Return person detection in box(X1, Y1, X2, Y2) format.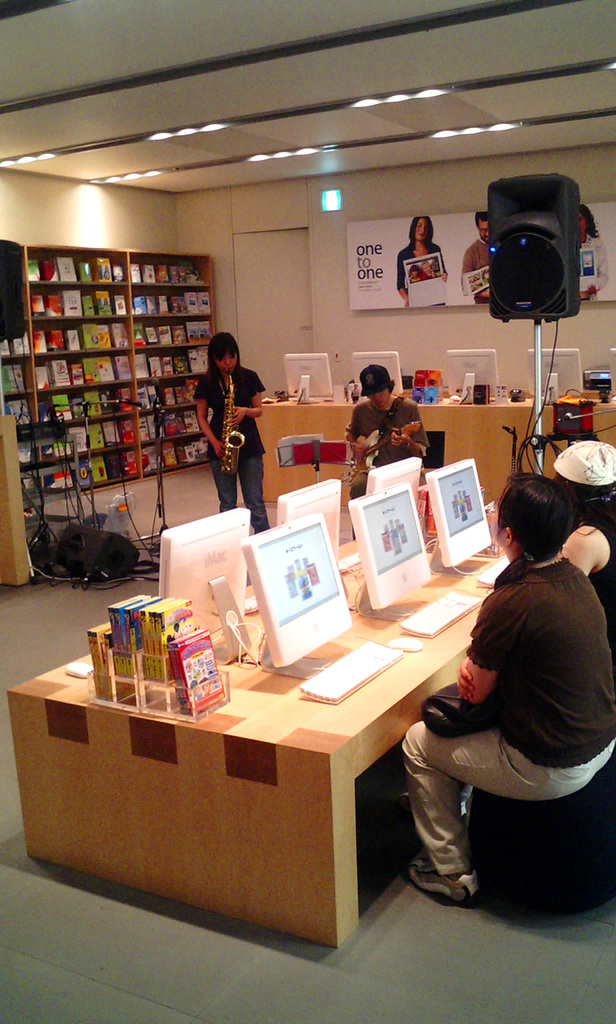
box(551, 440, 615, 664).
